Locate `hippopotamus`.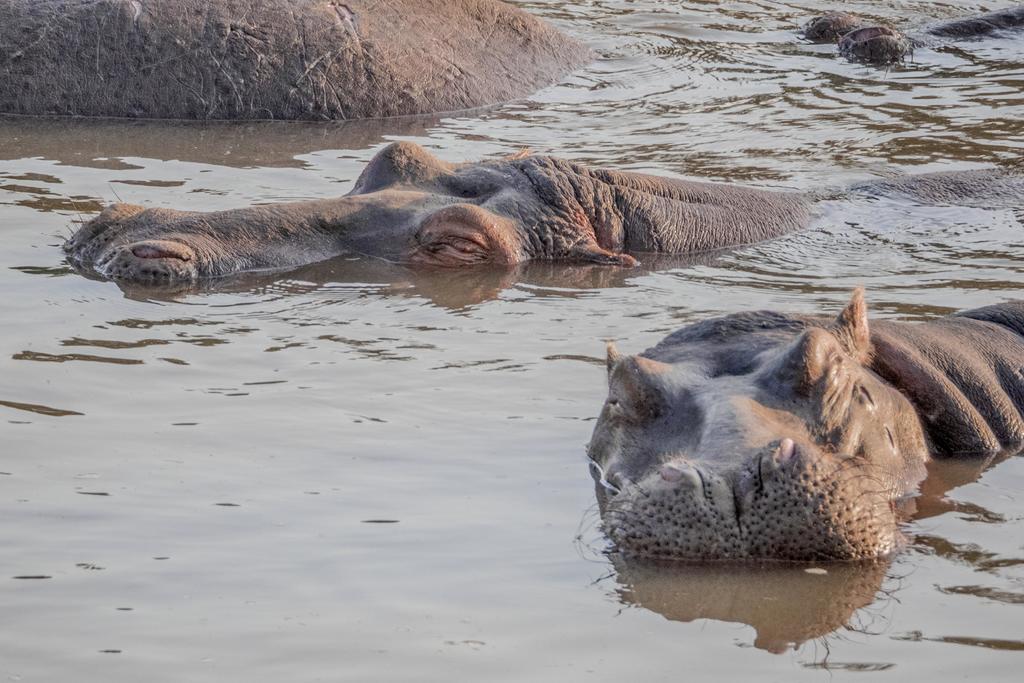
Bounding box: 0 0 1023 117.
